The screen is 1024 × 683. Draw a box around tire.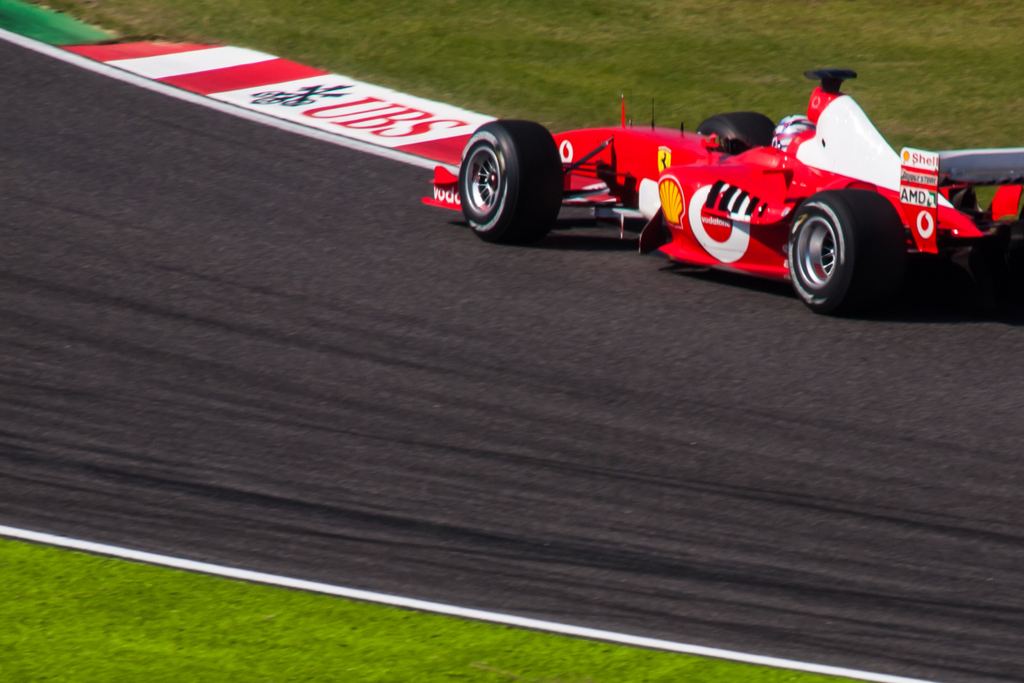
452, 105, 561, 235.
